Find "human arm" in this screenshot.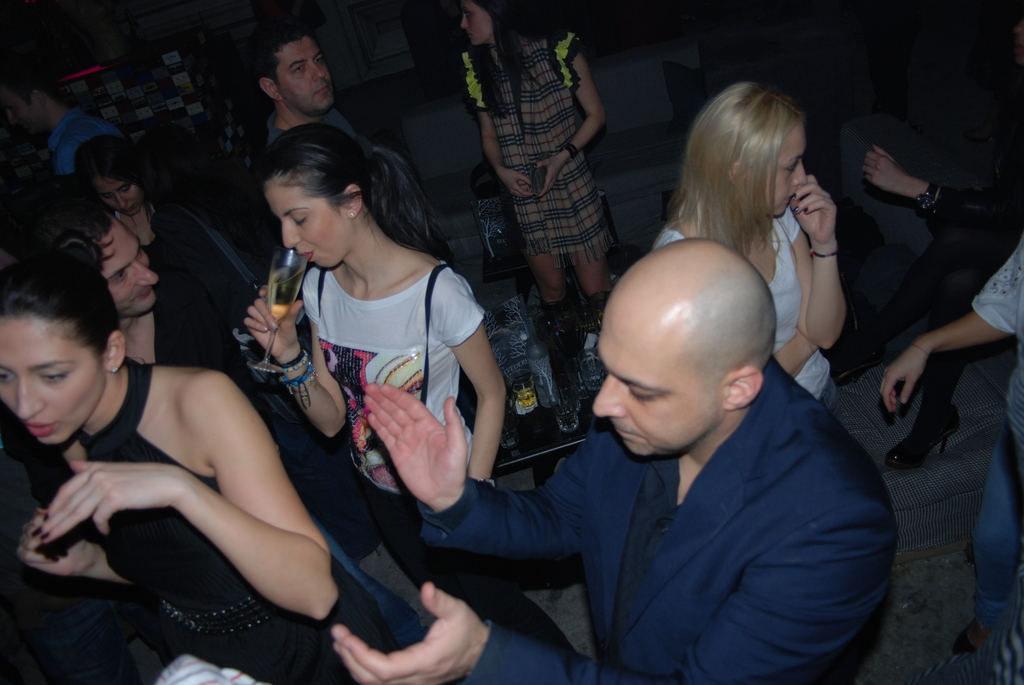
The bounding box for "human arm" is x1=767, y1=326, x2=828, y2=382.
